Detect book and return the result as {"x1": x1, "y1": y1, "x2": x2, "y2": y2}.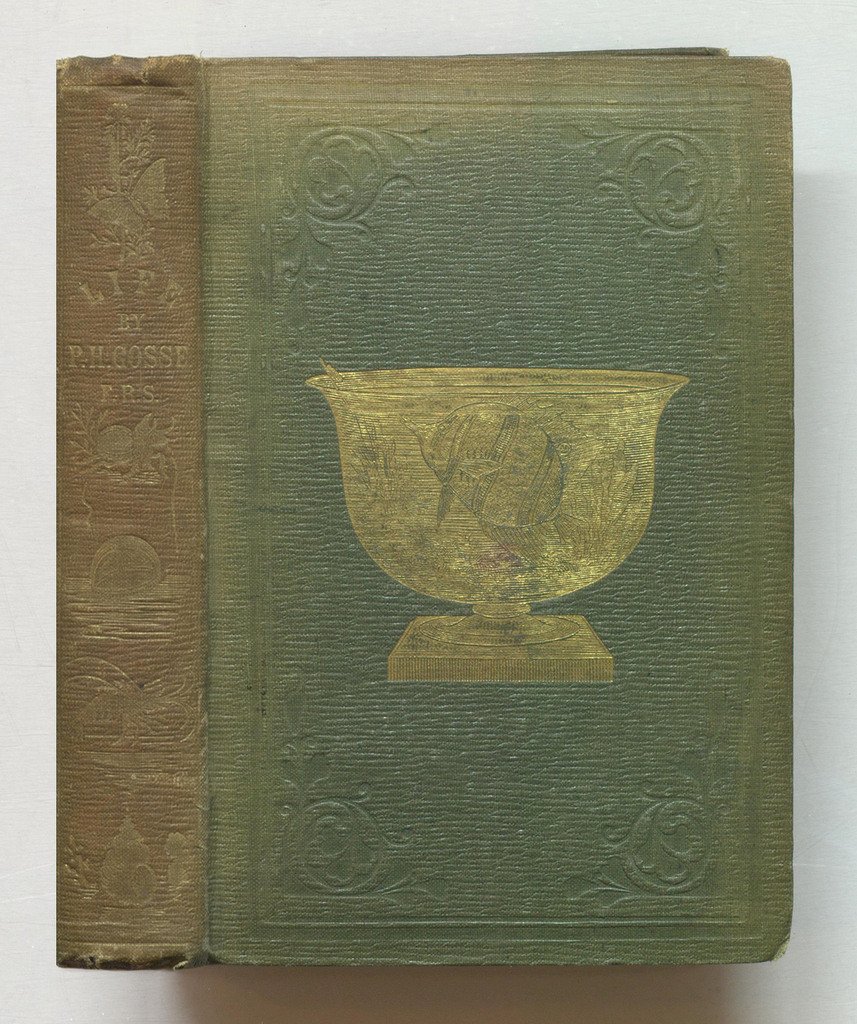
{"x1": 26, "y1": 89, "x2": 796, "y2": 984}.
